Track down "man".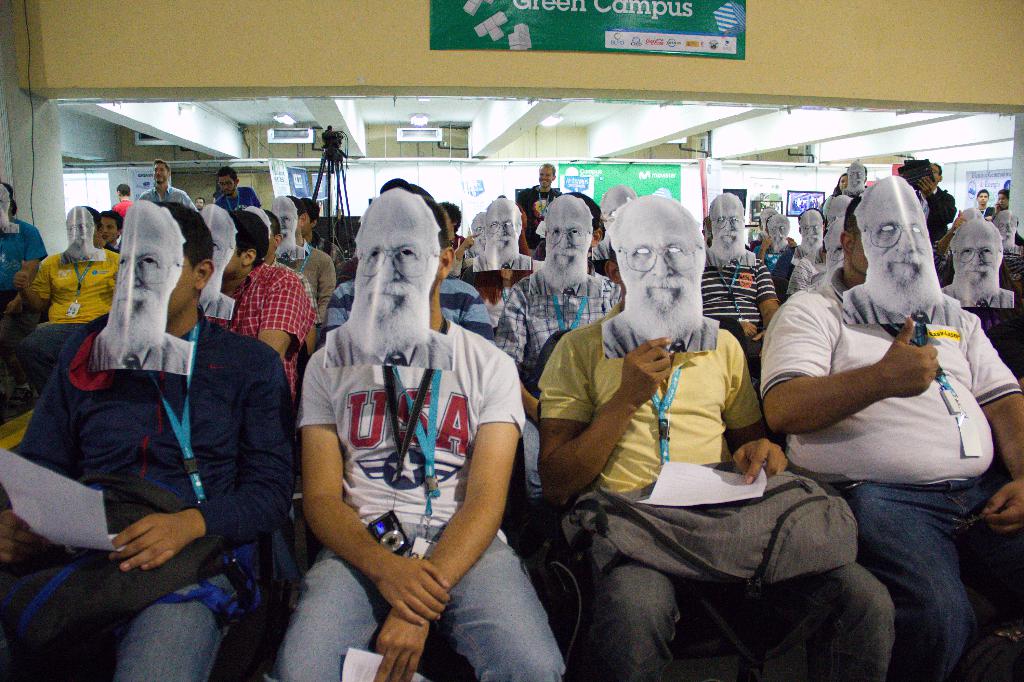
Tracked to region(966, 189, 992, 228).
